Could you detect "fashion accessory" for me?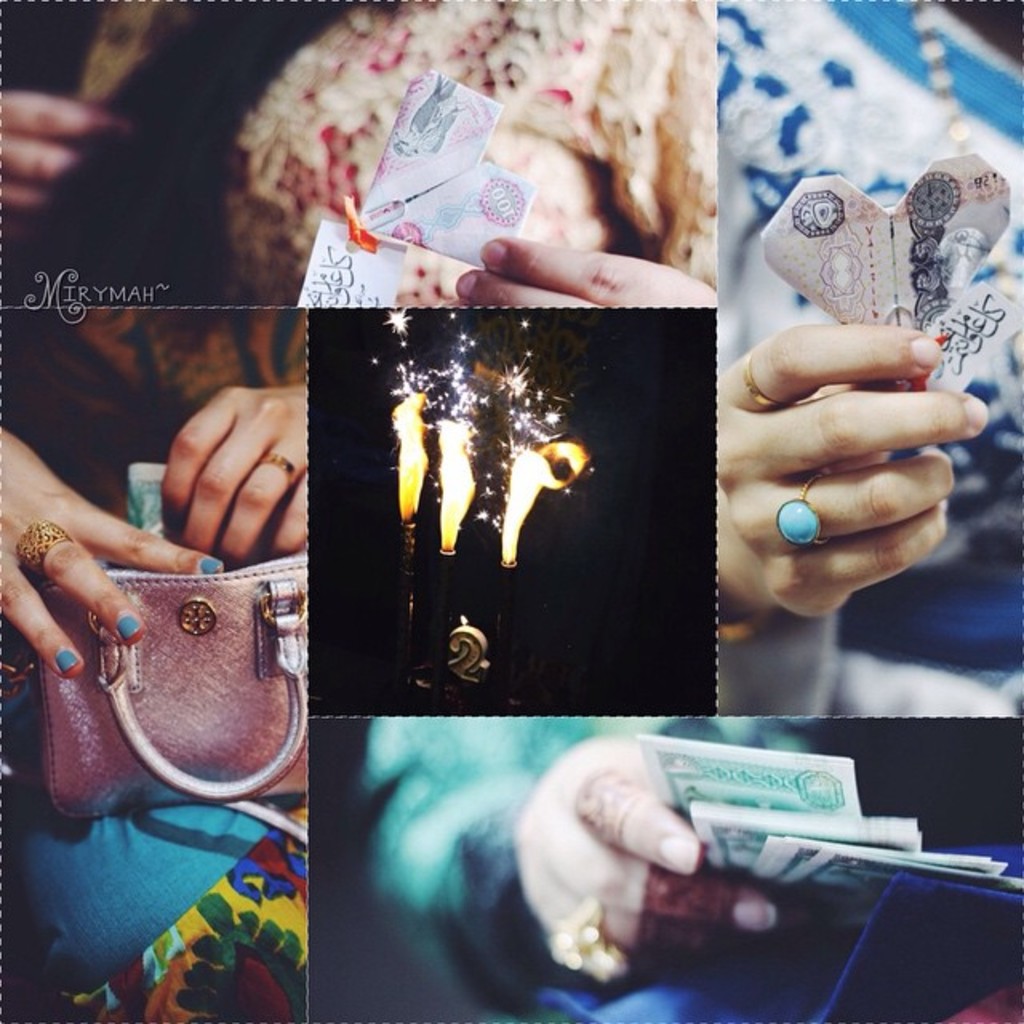
Detection result: 21/520/72/576.
